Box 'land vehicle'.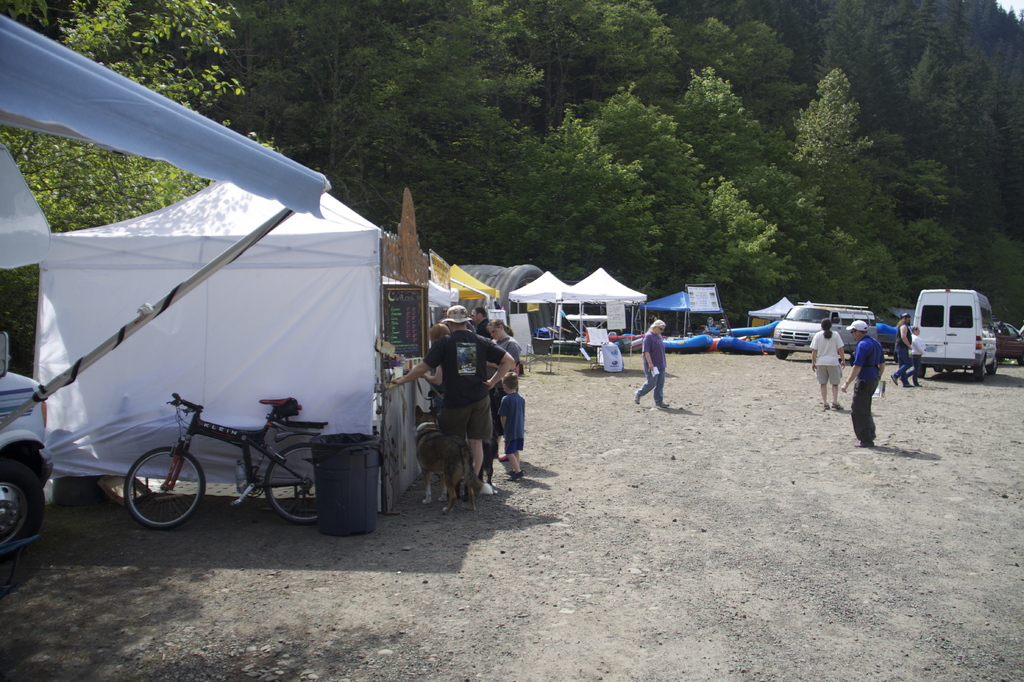
<region>916, 291, 998, 377</region>.
